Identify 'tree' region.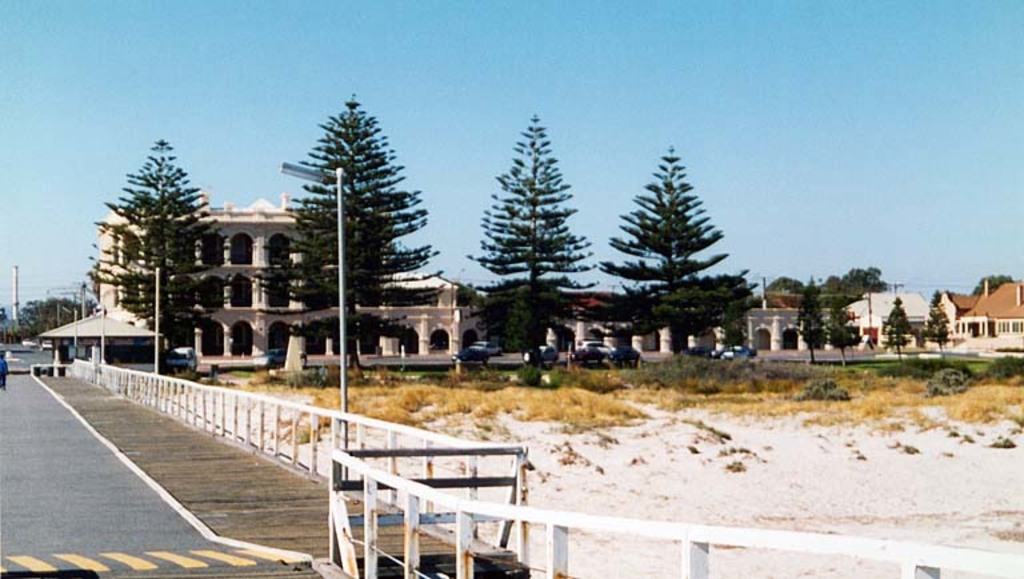
Region: Rect(927, 302, 952, 355).
